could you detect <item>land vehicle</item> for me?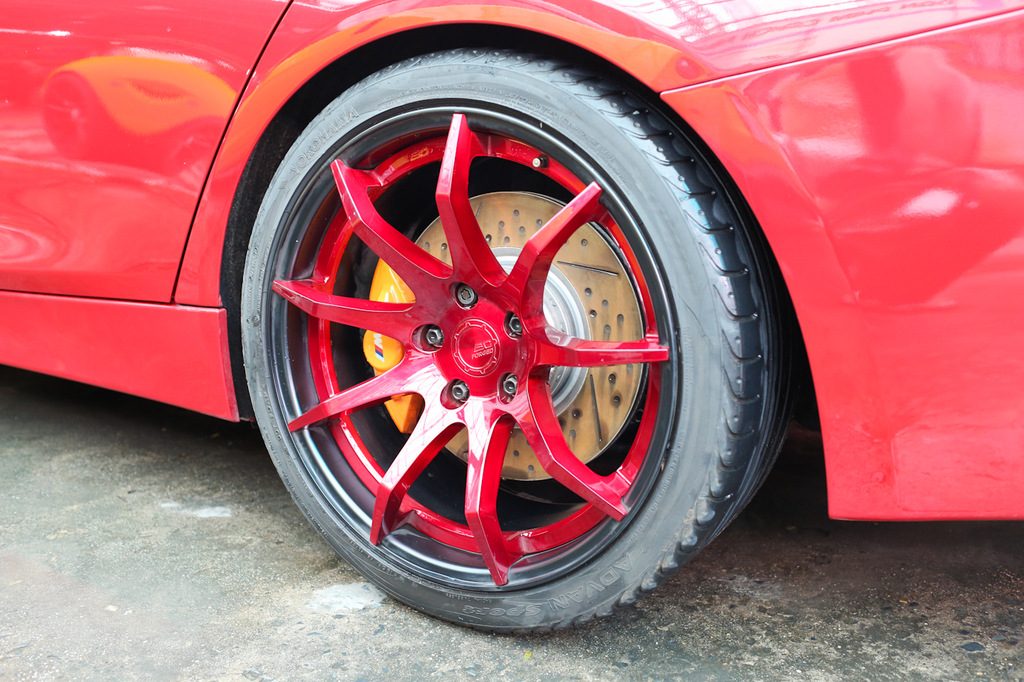
Detection result: bbox=(0, 0, 1023, 661).
